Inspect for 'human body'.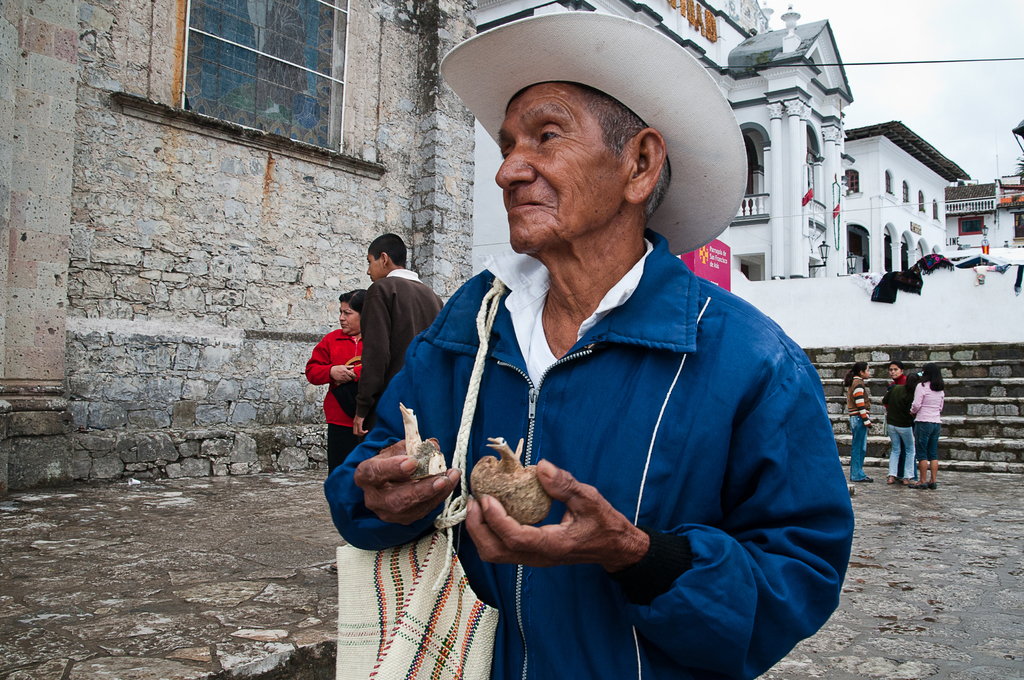
Inspection: [849, 379, 876, 482].
